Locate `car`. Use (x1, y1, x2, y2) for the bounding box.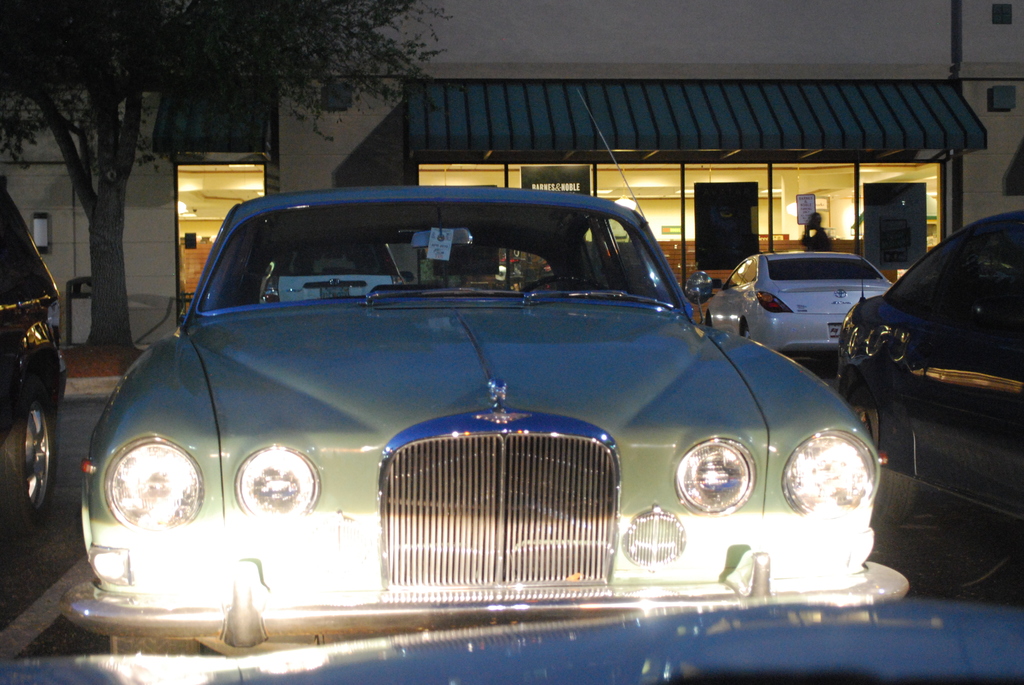
(831, 210, 1023, 544).
